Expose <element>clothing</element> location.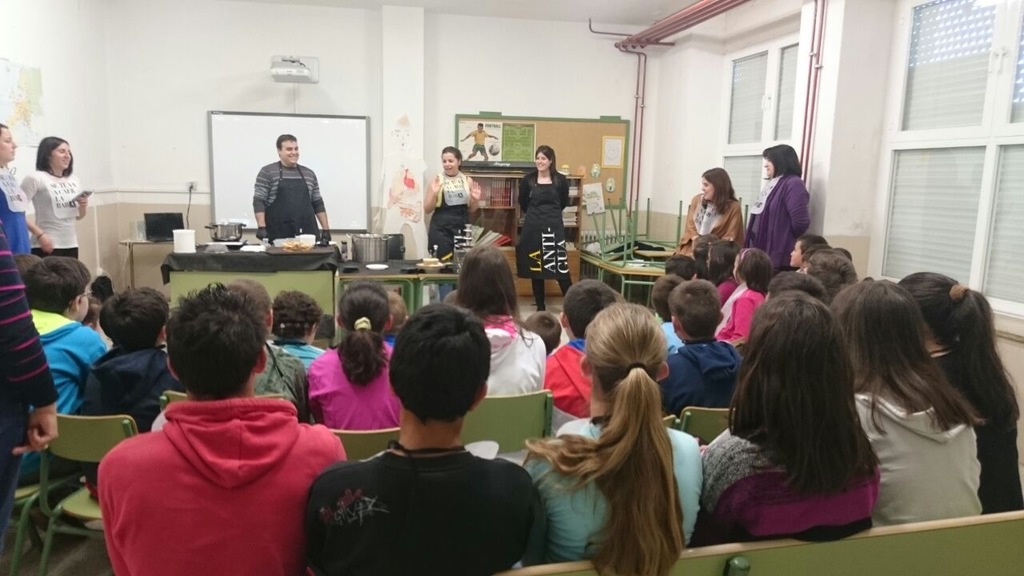
Exposed at (x1=85, y1=346, x2=185, y2=437).
